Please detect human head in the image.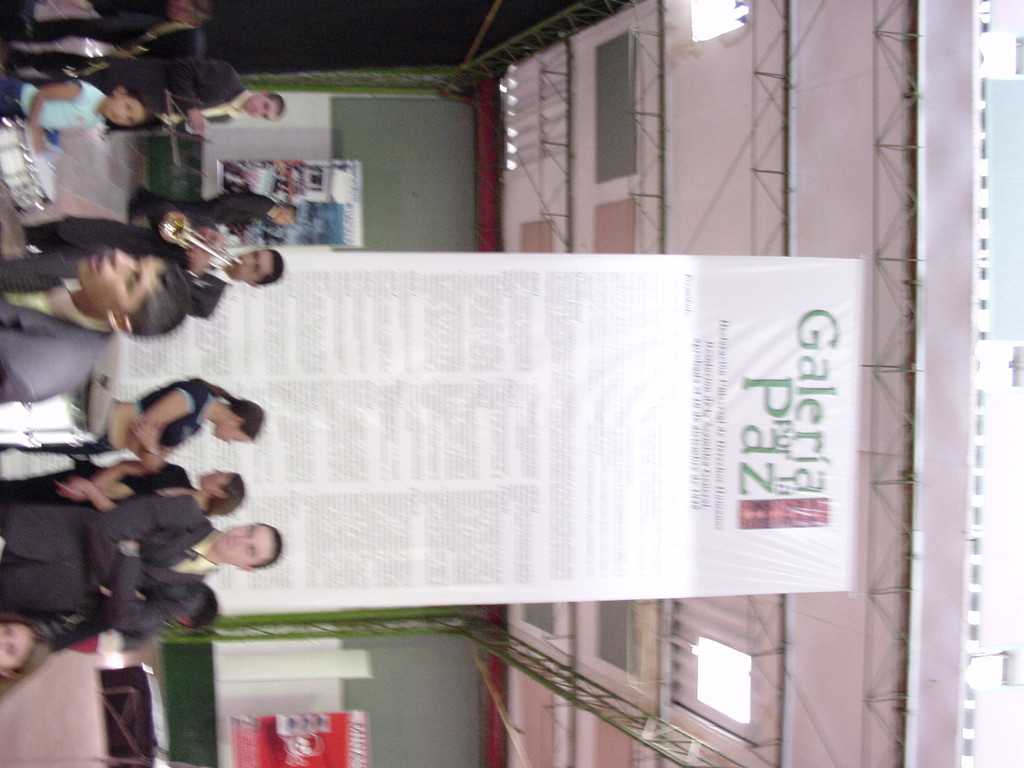
(241,94,282,120).
